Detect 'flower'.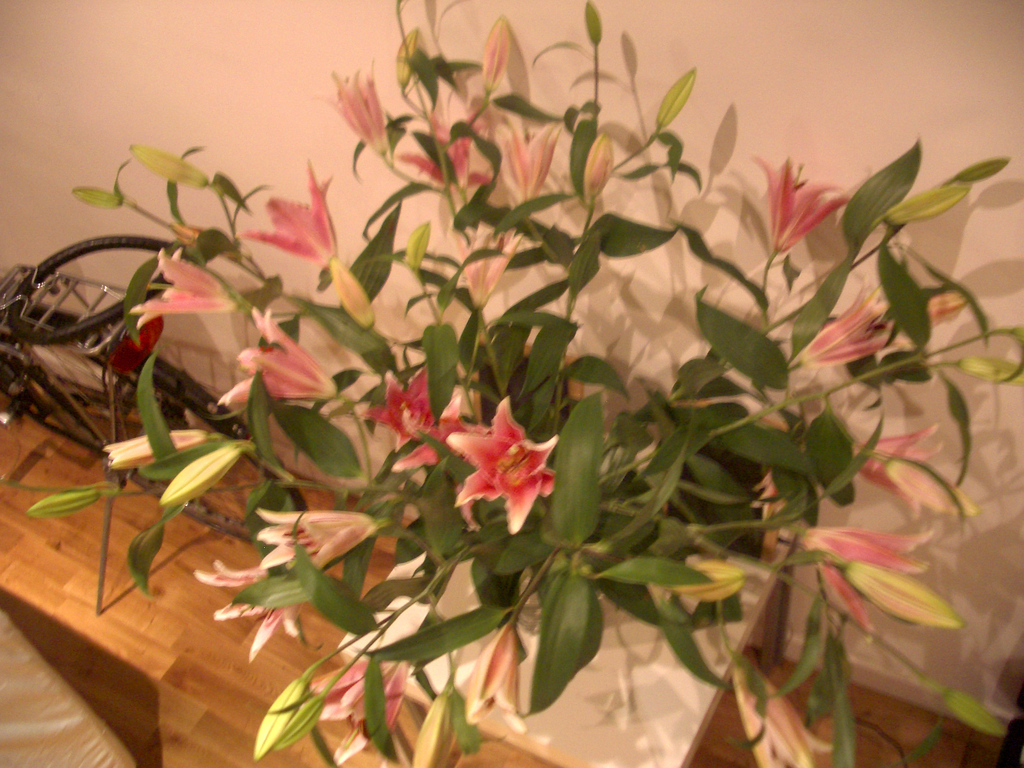
Detected at [left=796, top=282, right=906, bottom=372].
